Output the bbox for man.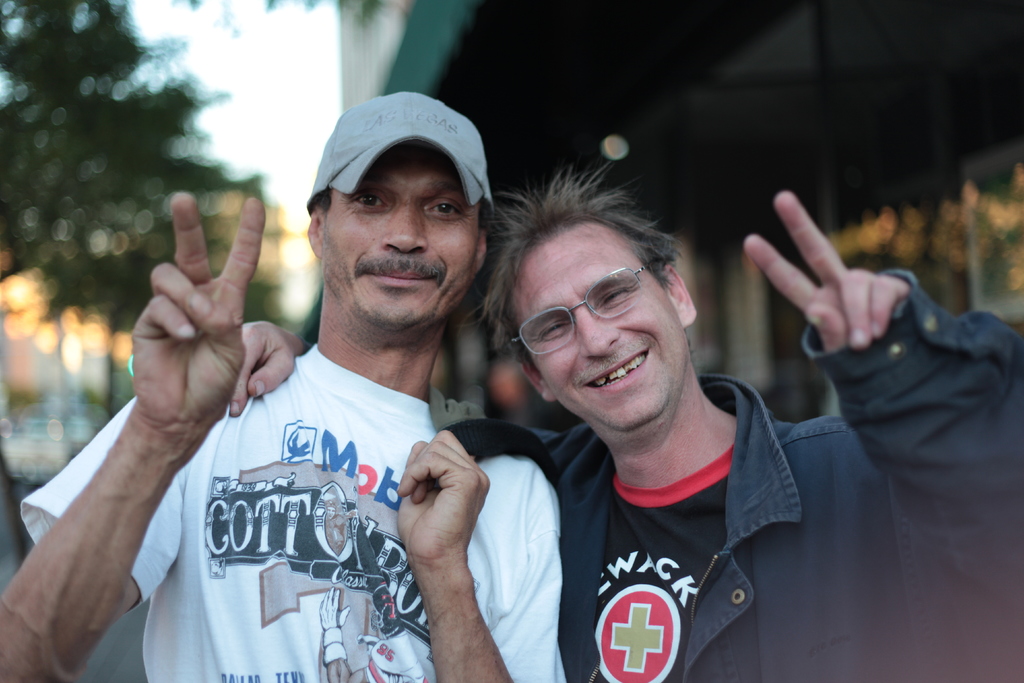
box=[0, 85, 568, 682].
